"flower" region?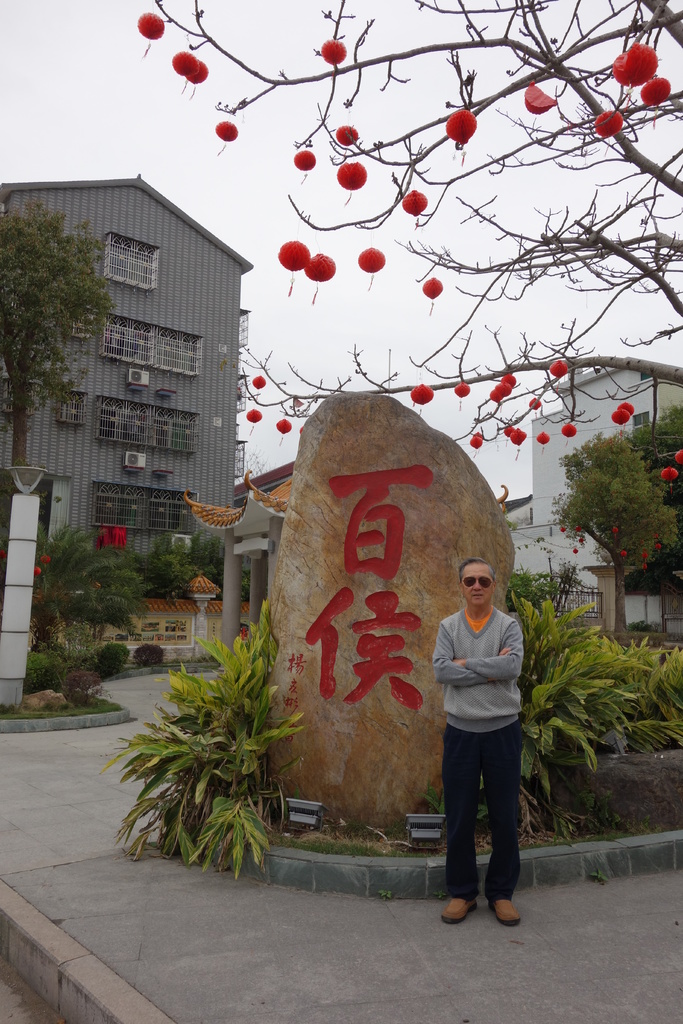
x1=247, y1=406, x2=261, y2=422
